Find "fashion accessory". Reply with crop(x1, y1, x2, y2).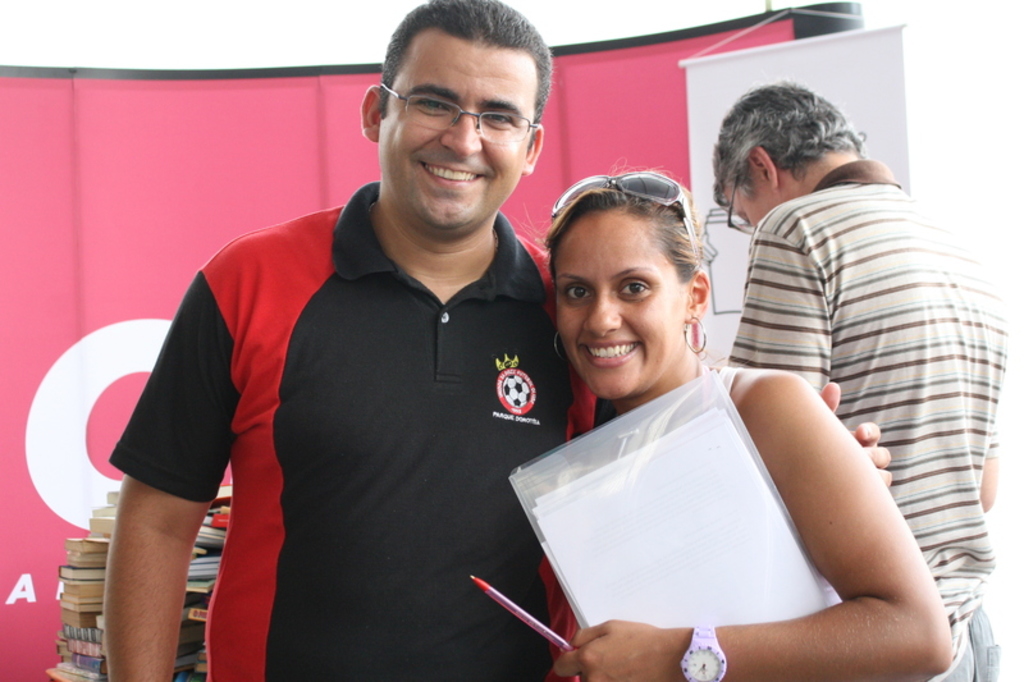
crop(682, 617, 727, 681).
